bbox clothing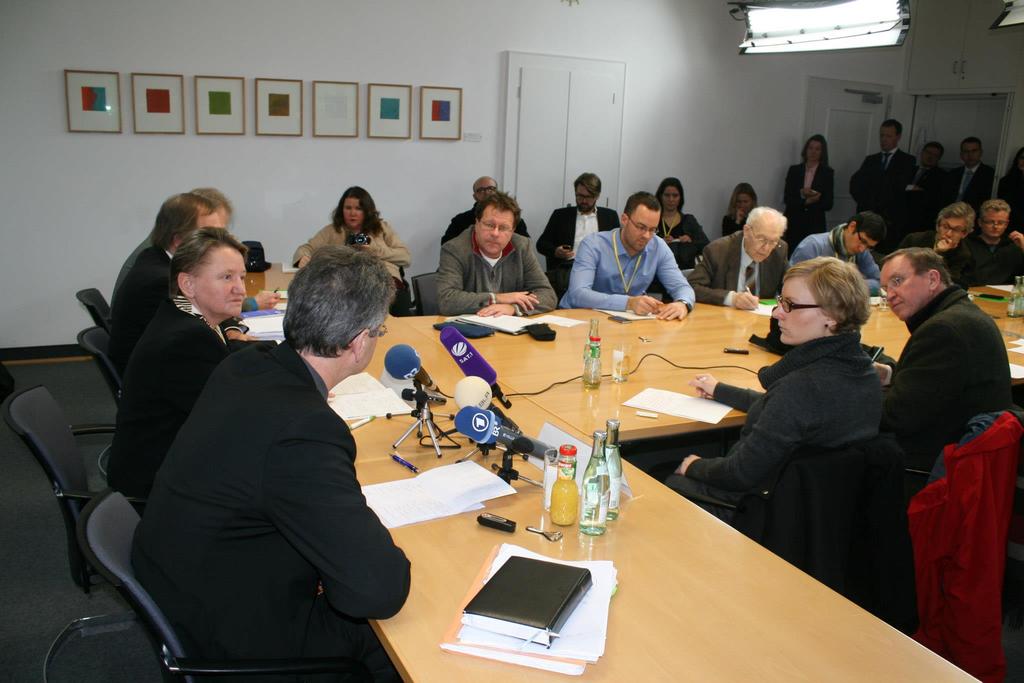
661 330 886 521
